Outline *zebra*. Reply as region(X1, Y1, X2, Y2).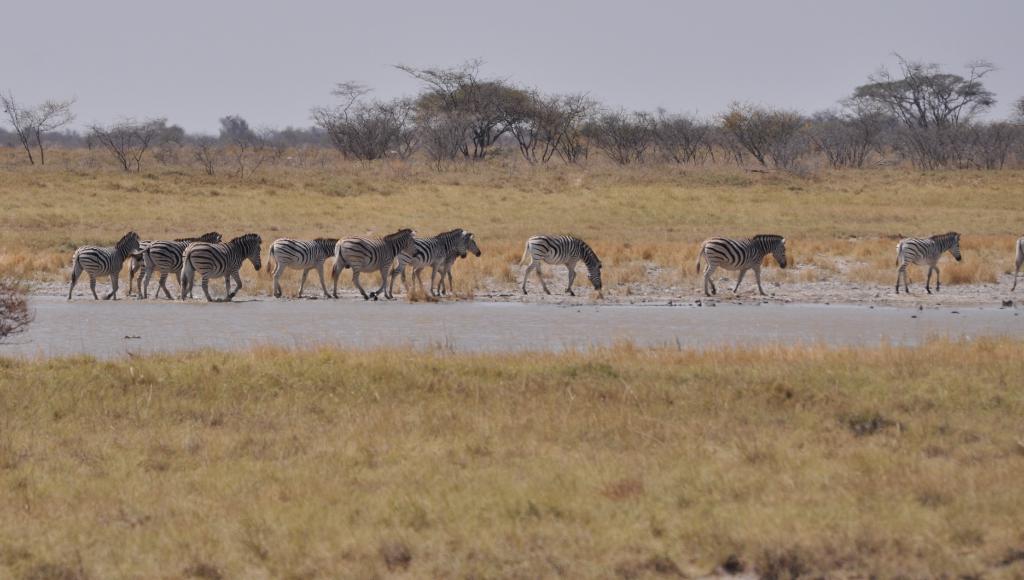
region(516, 233, 601, 292).
